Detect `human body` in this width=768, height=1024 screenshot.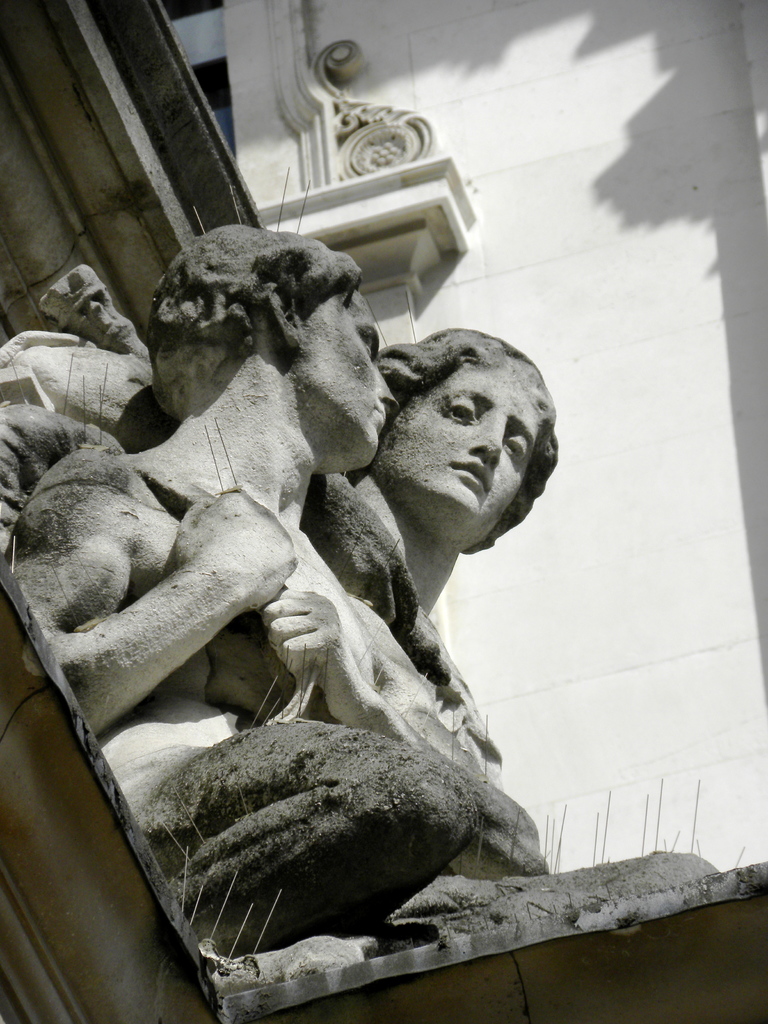
Detection: (left=367, top=321, right=553, bottom=745).
